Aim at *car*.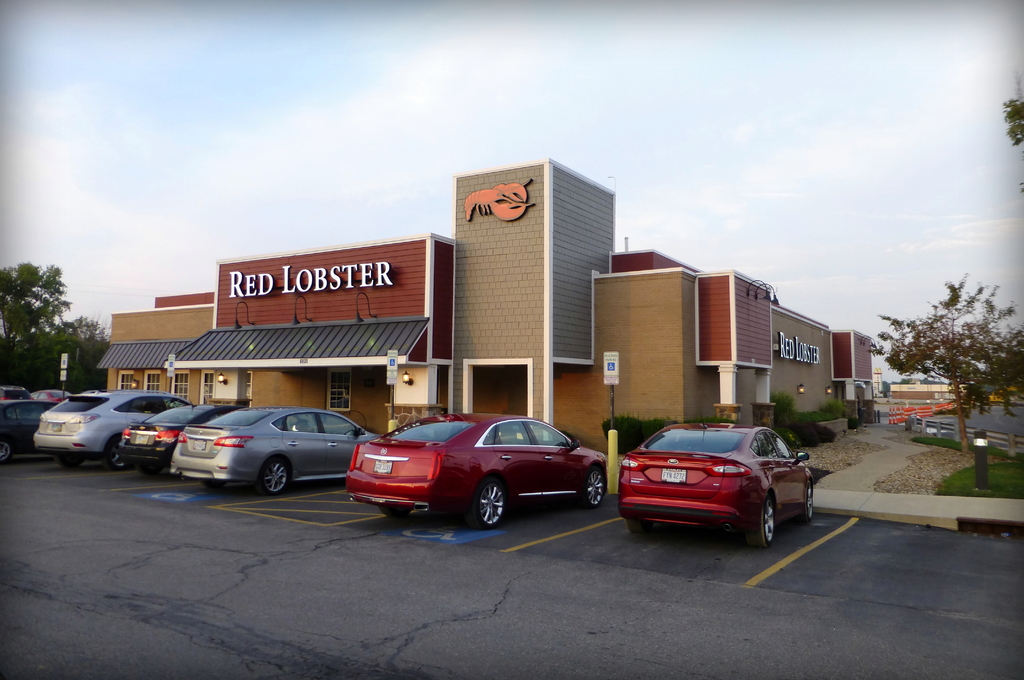
Aimed at [161,398,378,494].
